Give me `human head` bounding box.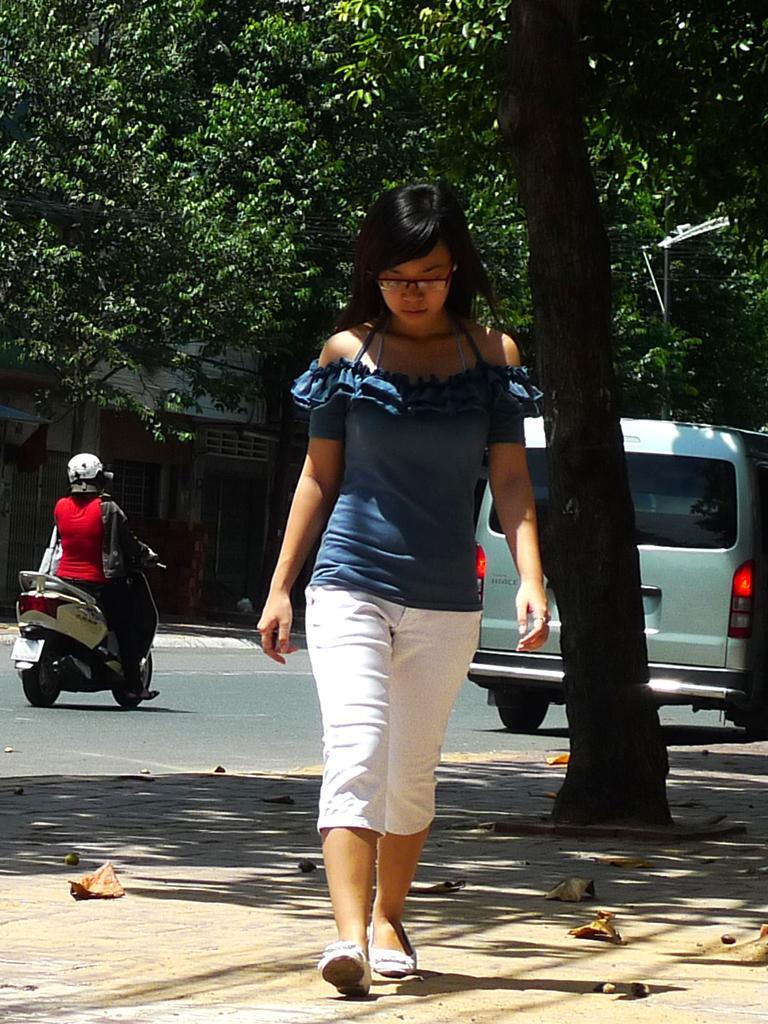
[348,182,464,334].
